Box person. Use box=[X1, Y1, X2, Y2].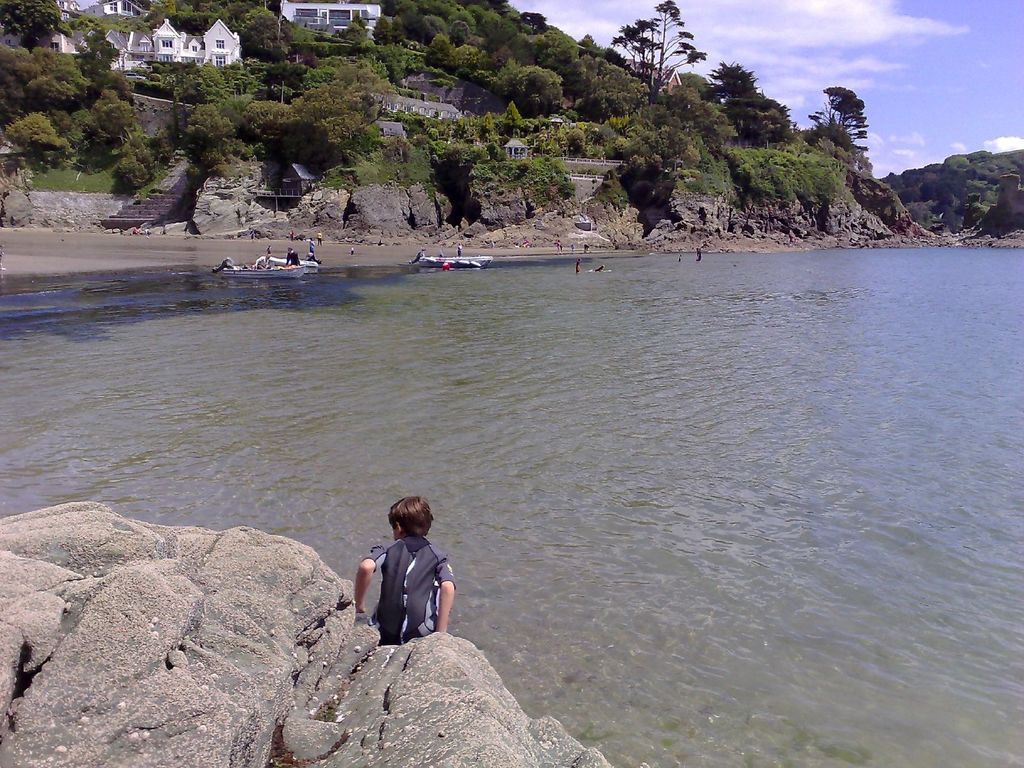
box=[696, 247, 701, 262].
